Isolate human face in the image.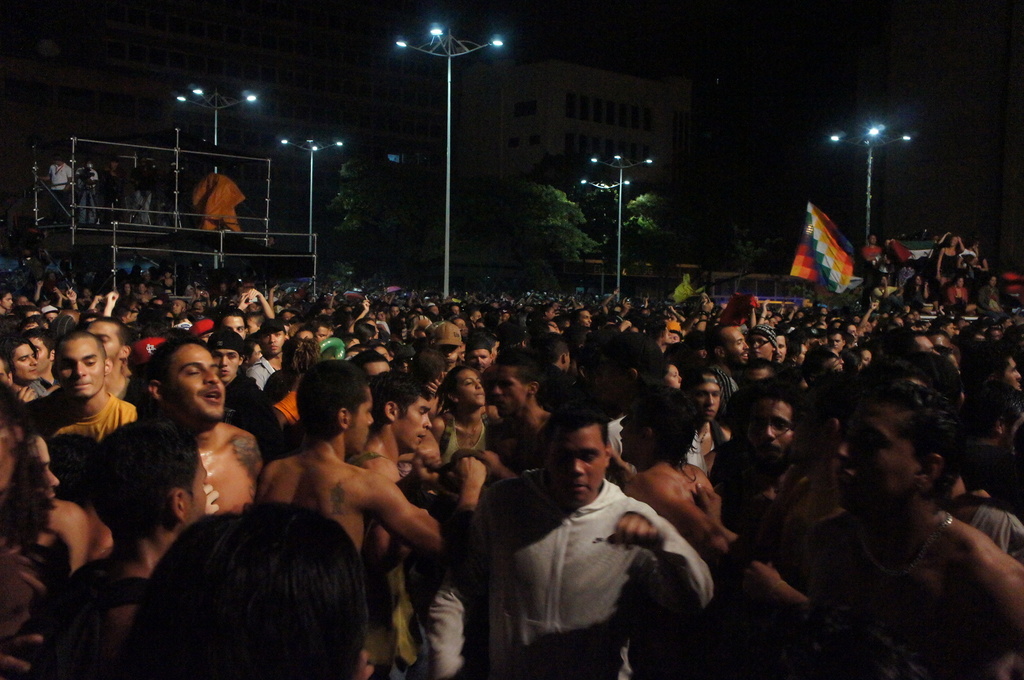
Isolated region: bbox=[398, 398, 429, 449].
